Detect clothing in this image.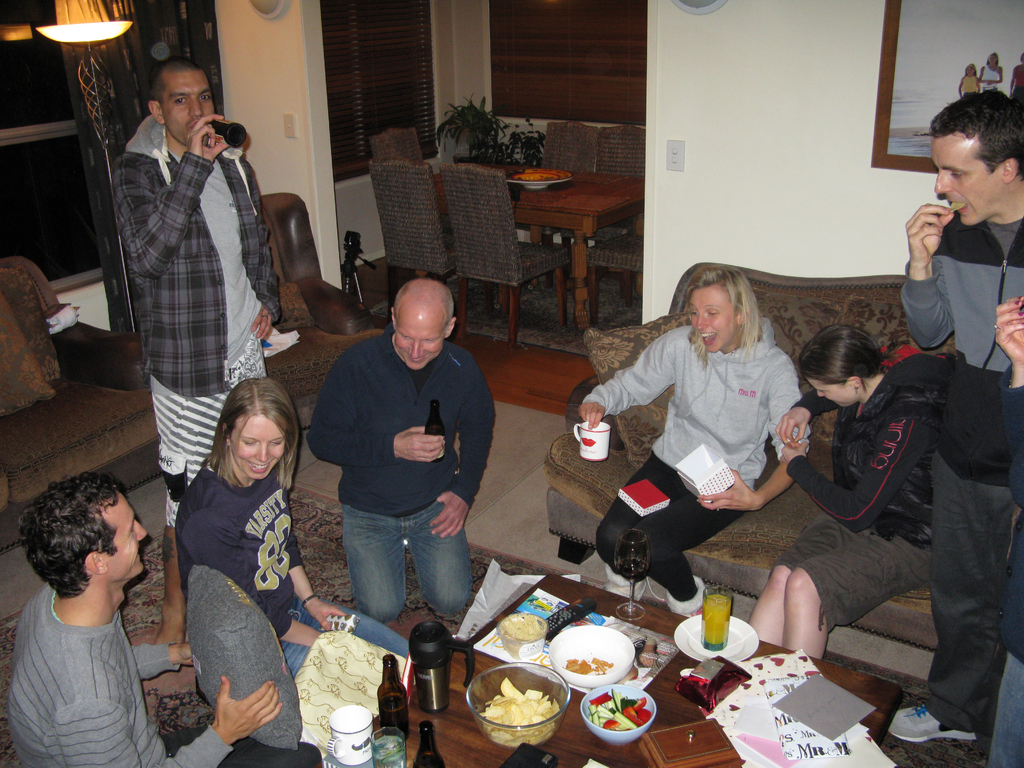
Detection: left=609, top=296, right=808, bottom=547.
